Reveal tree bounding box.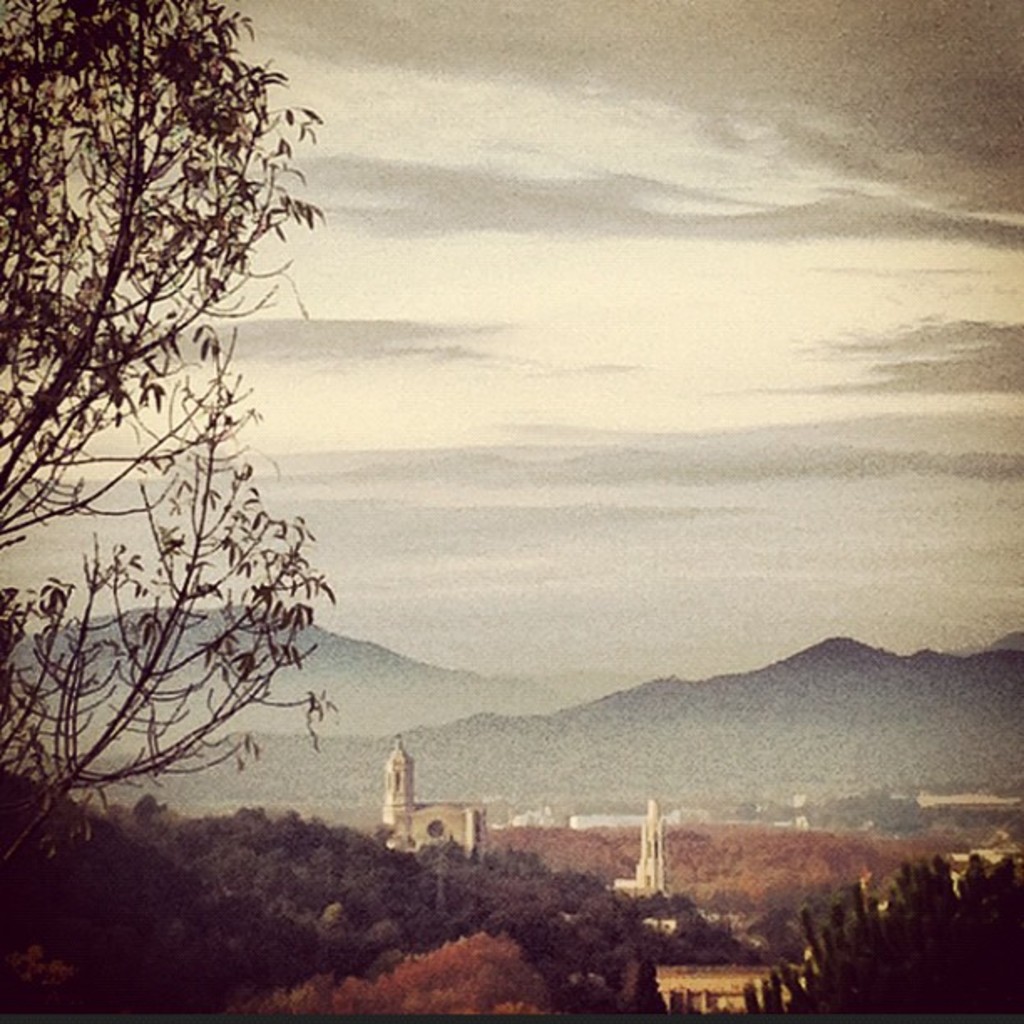
Revealed: 25,37,361,867.
